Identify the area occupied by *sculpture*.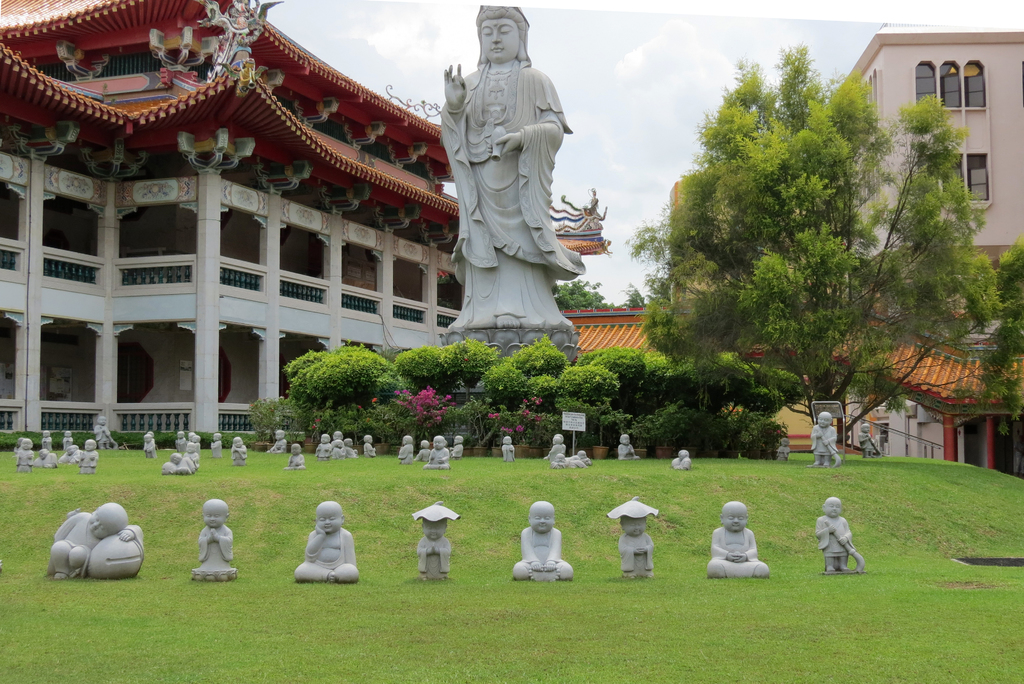
Area: x1=774 y1=434 x2=792 y2=463.
